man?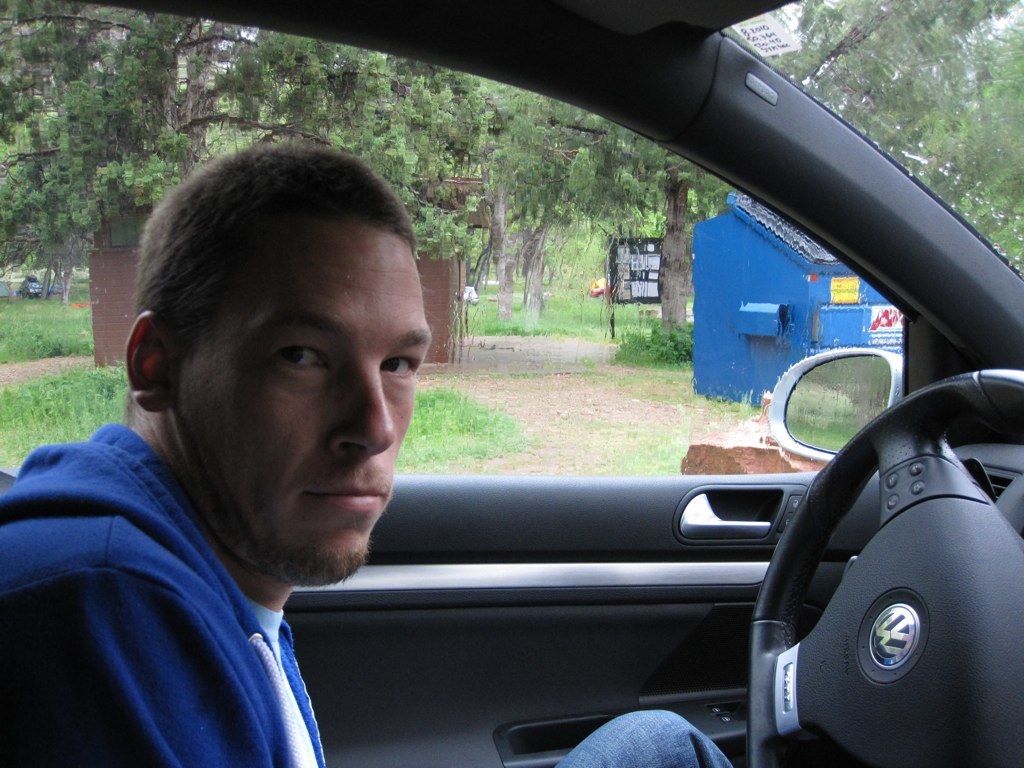
(61,136,670,749)
